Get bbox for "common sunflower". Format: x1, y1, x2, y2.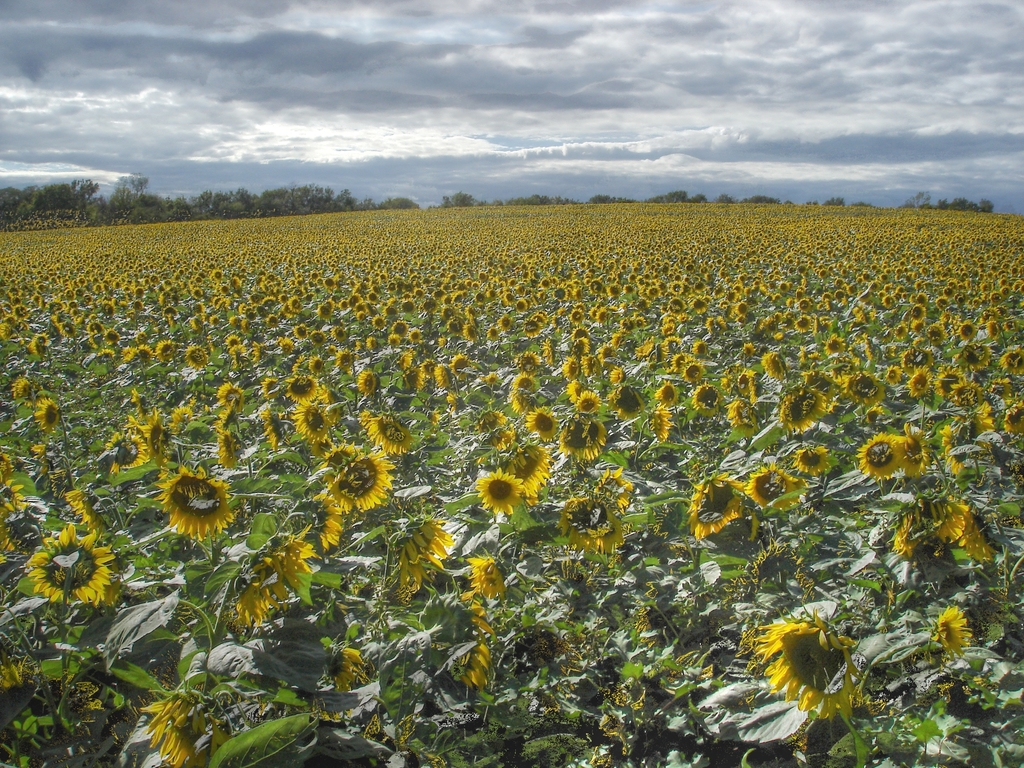
479, 468, 523, 524.
